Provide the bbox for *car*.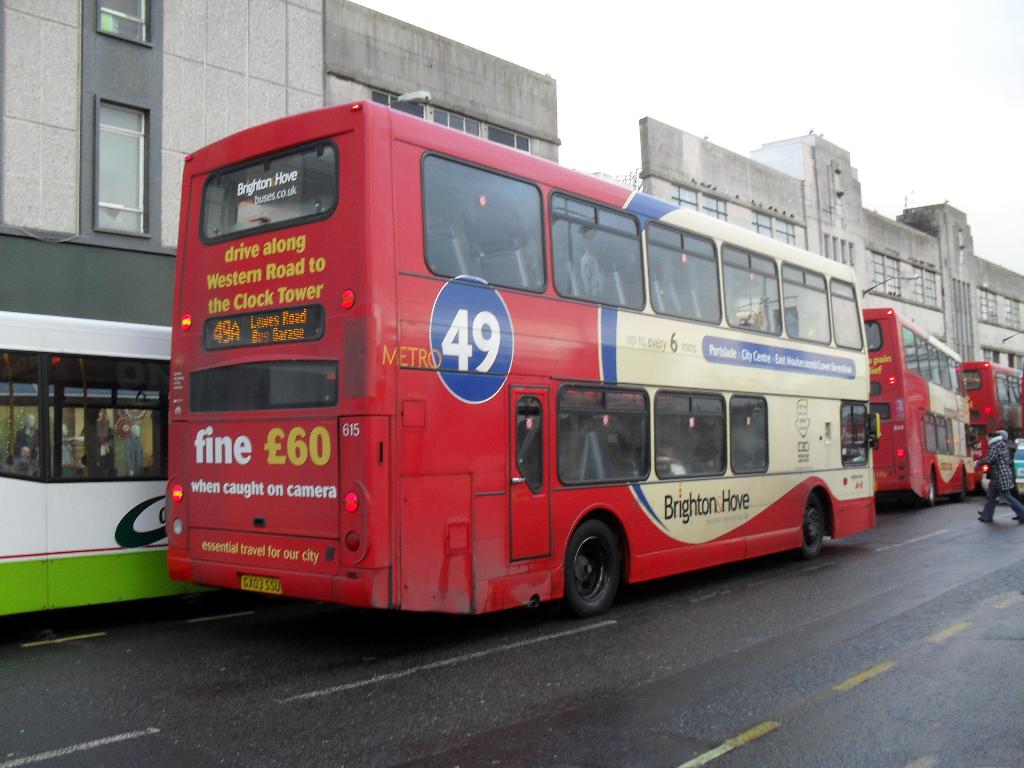
crop(981, 440, 1023, 493).
